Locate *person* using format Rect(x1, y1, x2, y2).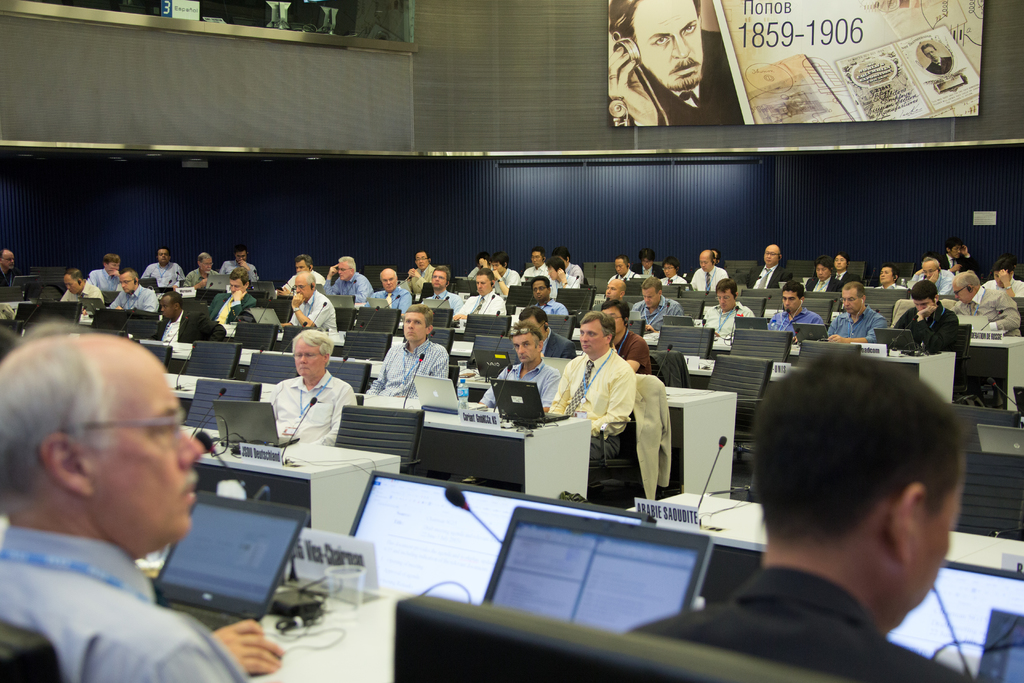
Rect(593, 279, 631, 309).
